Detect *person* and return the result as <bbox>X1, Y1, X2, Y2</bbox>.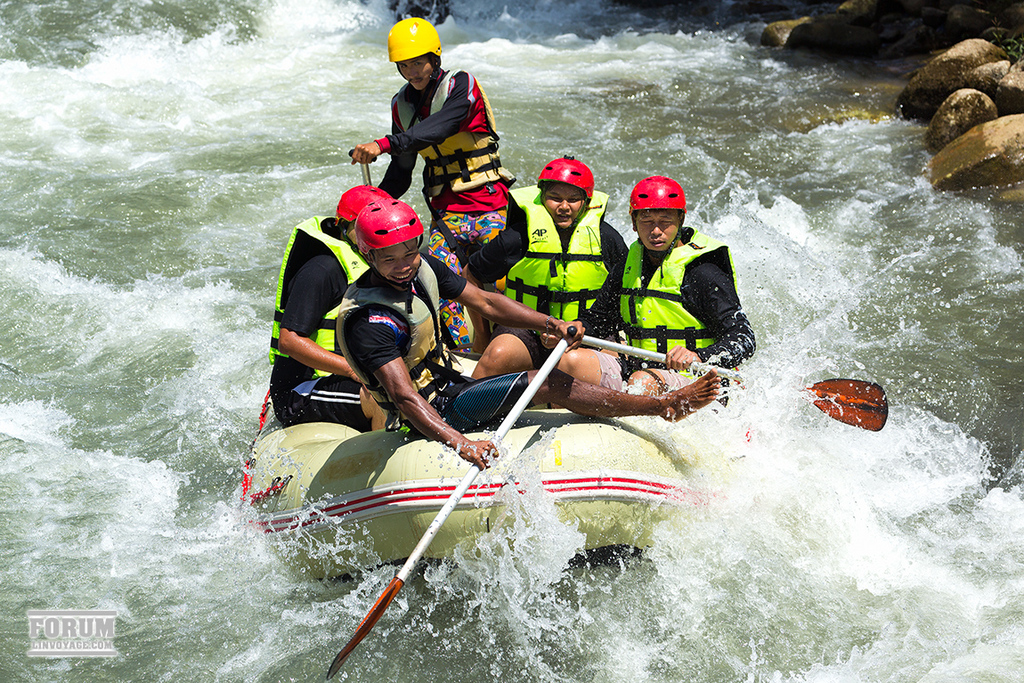
<bbox>459, 150, 635, 381</bbox>.
